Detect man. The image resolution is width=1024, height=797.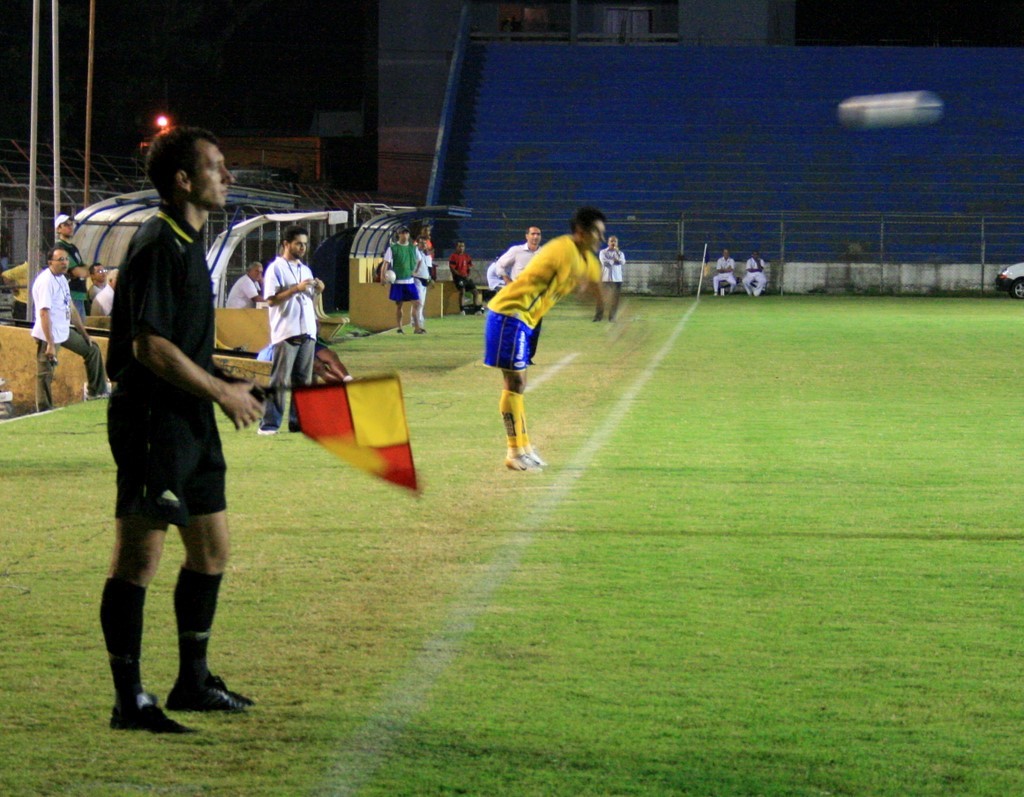
<bbox>95, 148, 259, 743</bbox>.
